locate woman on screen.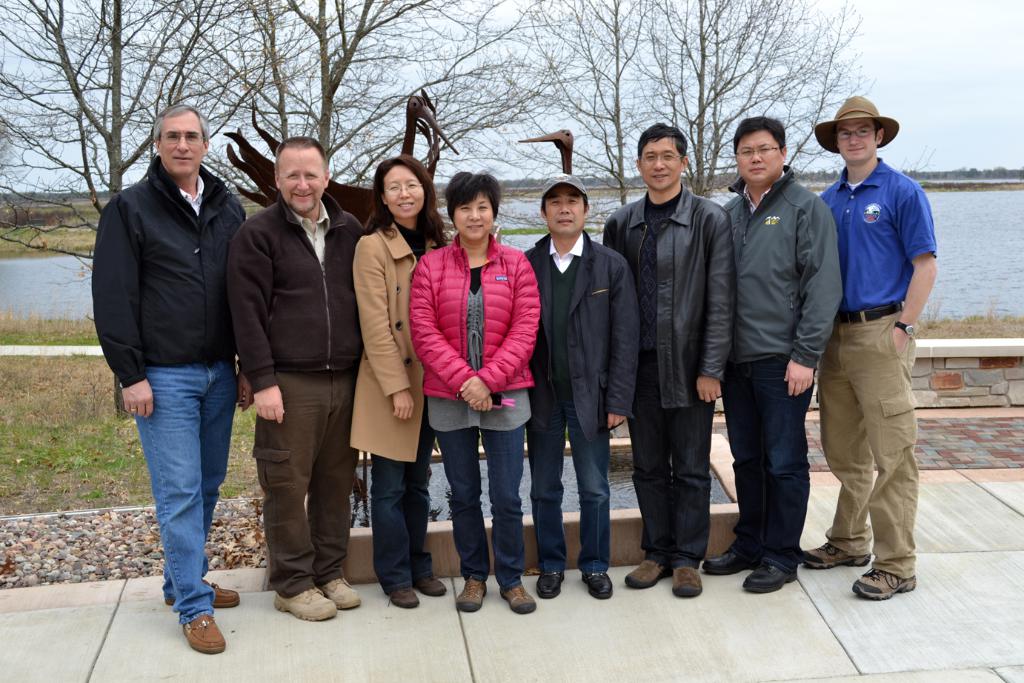
On screen at locate(348, 154, 450, 609).
